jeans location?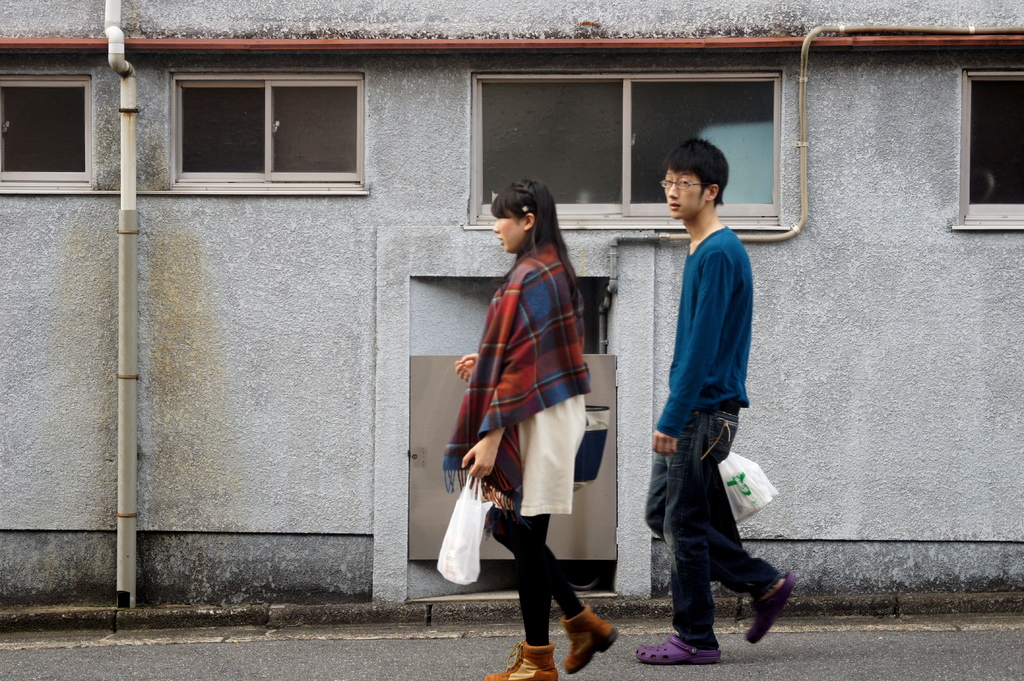
[650,415,781,661]
